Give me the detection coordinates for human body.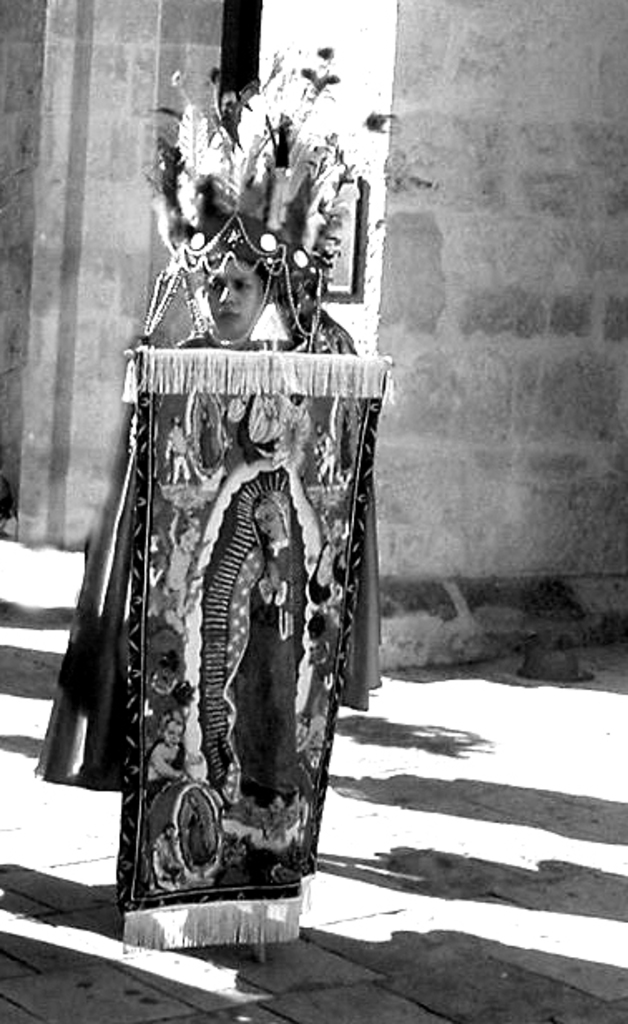
<box>30,331,399,909</box>.
